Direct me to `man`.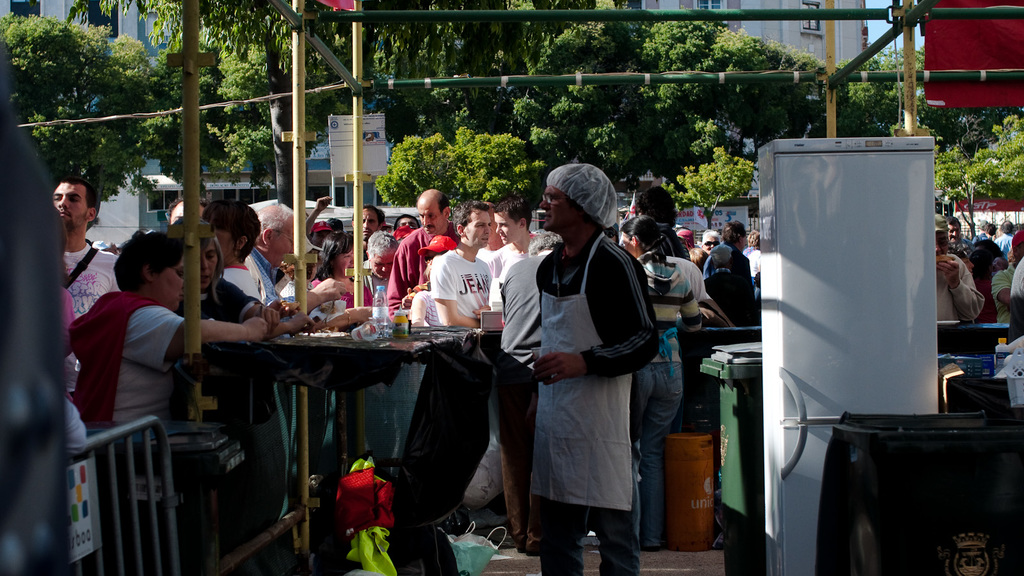
Direction: 383:186:463:325.
